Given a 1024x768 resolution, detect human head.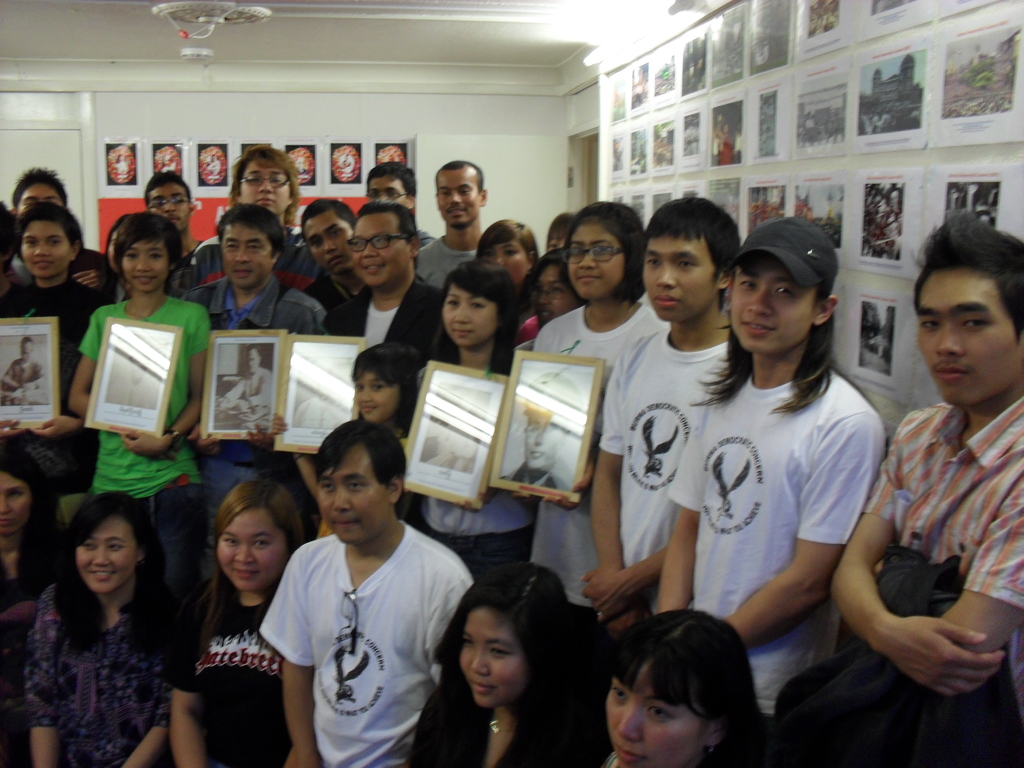
298/198/356/271.
